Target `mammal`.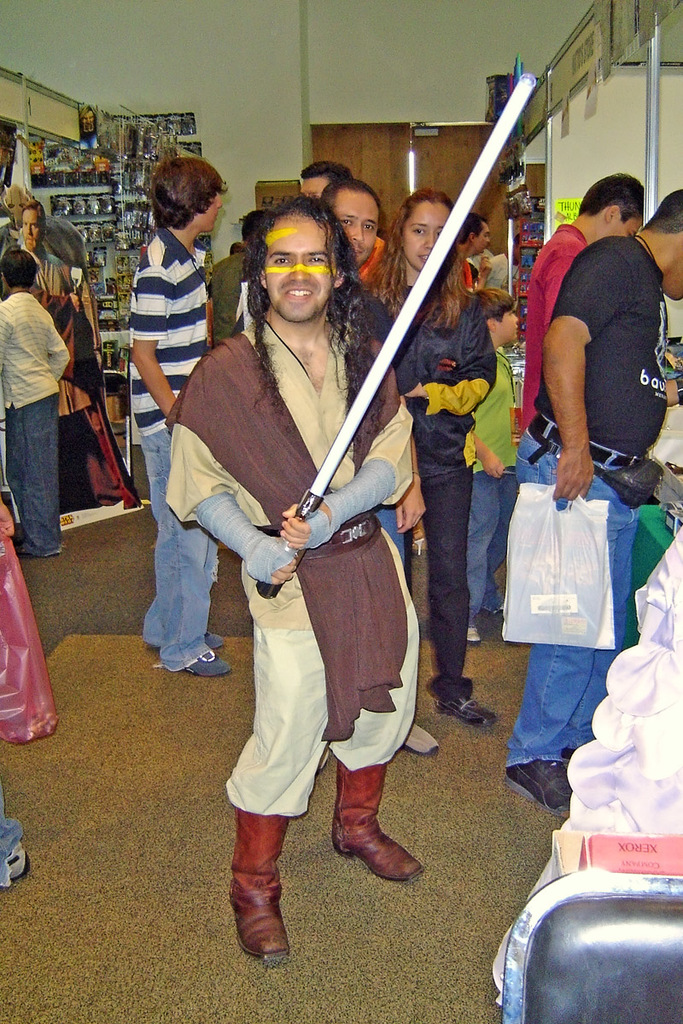
Target region: x1=15, y1=195, x2=87, y2=508.
